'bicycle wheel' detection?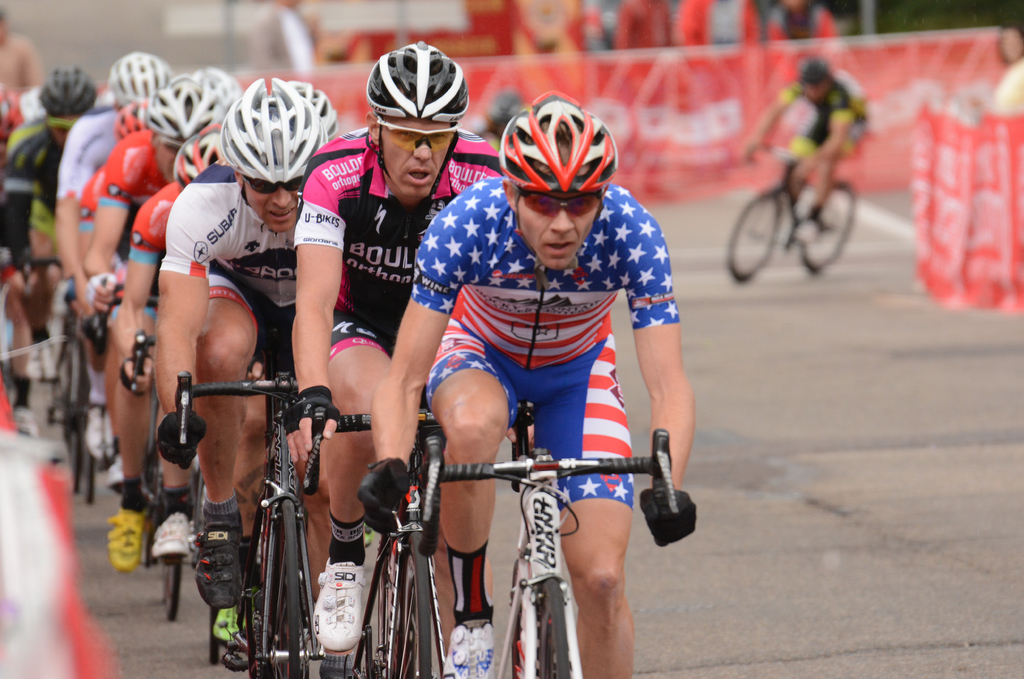
bbox=(365, 530, 431, 678)
